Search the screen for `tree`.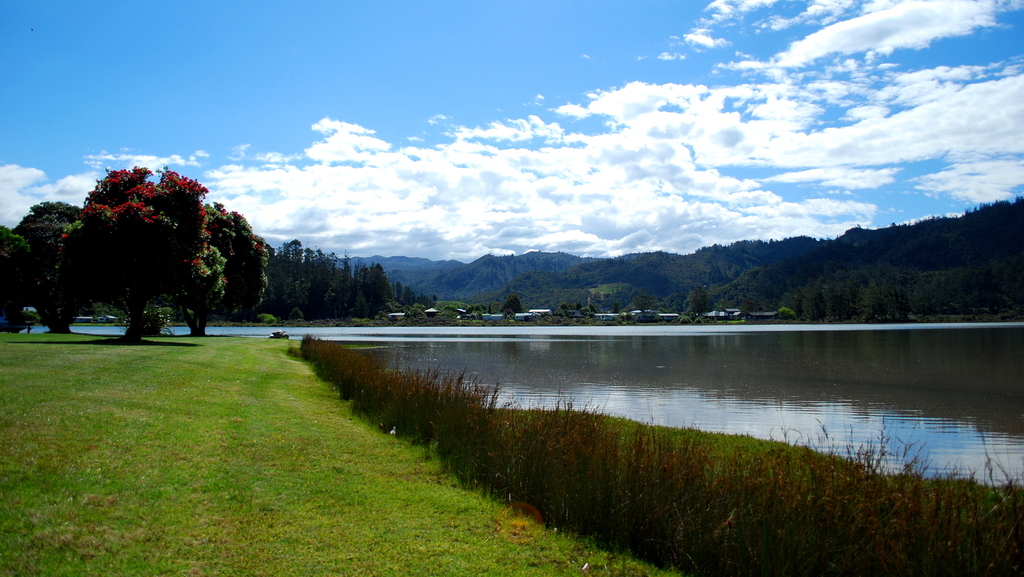
Found at <region>499, 287, 529, 326</region>.
